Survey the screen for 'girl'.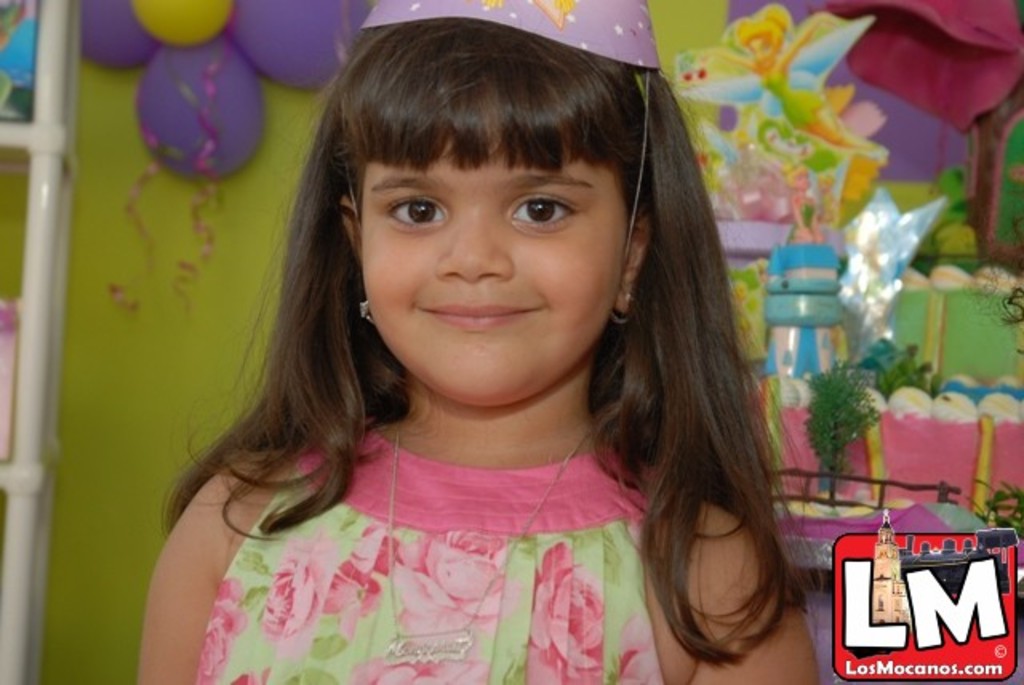
Survey found: box(133, 0, 819, 683).
